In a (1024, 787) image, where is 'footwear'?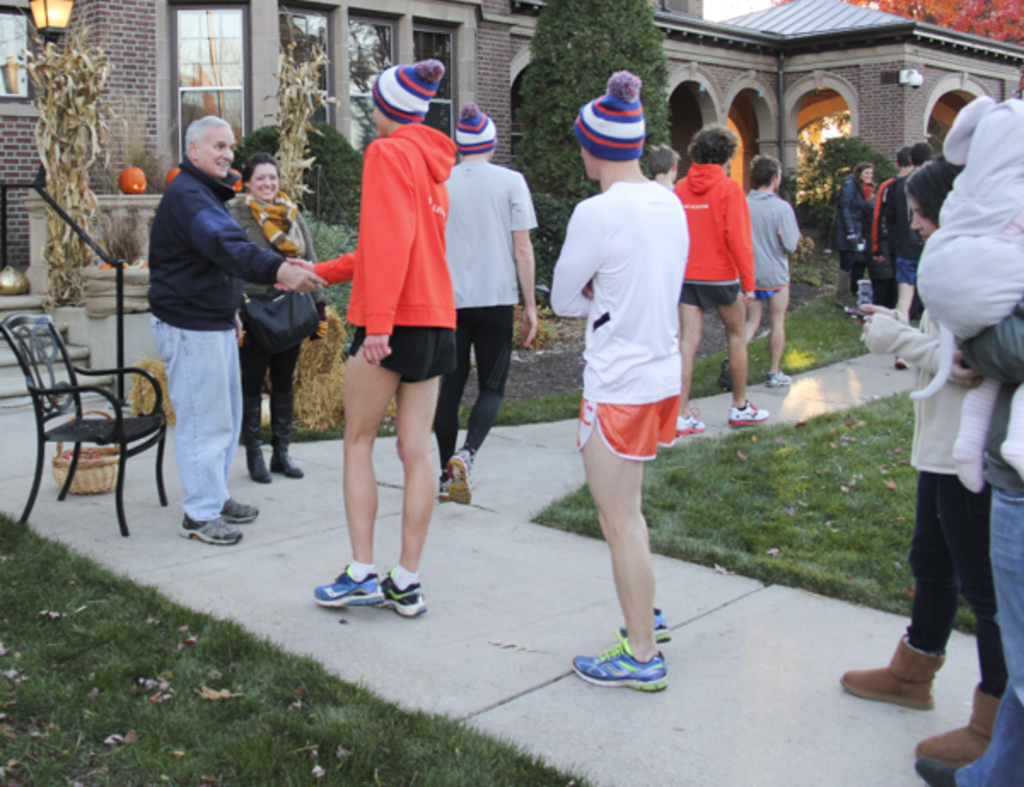
[575,635,669,688].
